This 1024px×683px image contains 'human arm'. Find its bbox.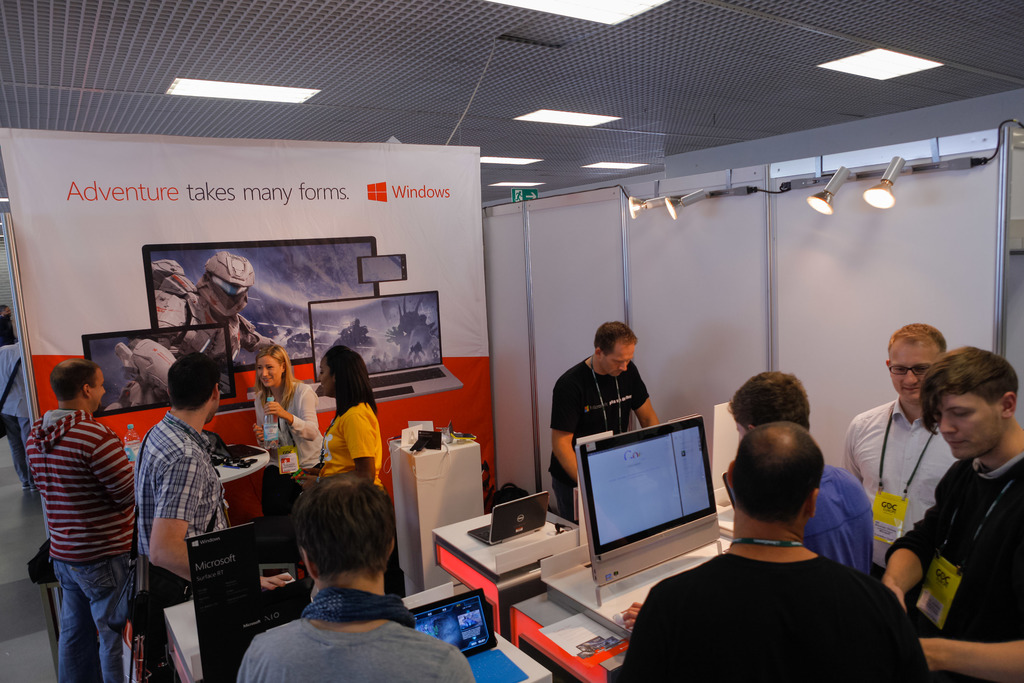
(255,384,323,441).
